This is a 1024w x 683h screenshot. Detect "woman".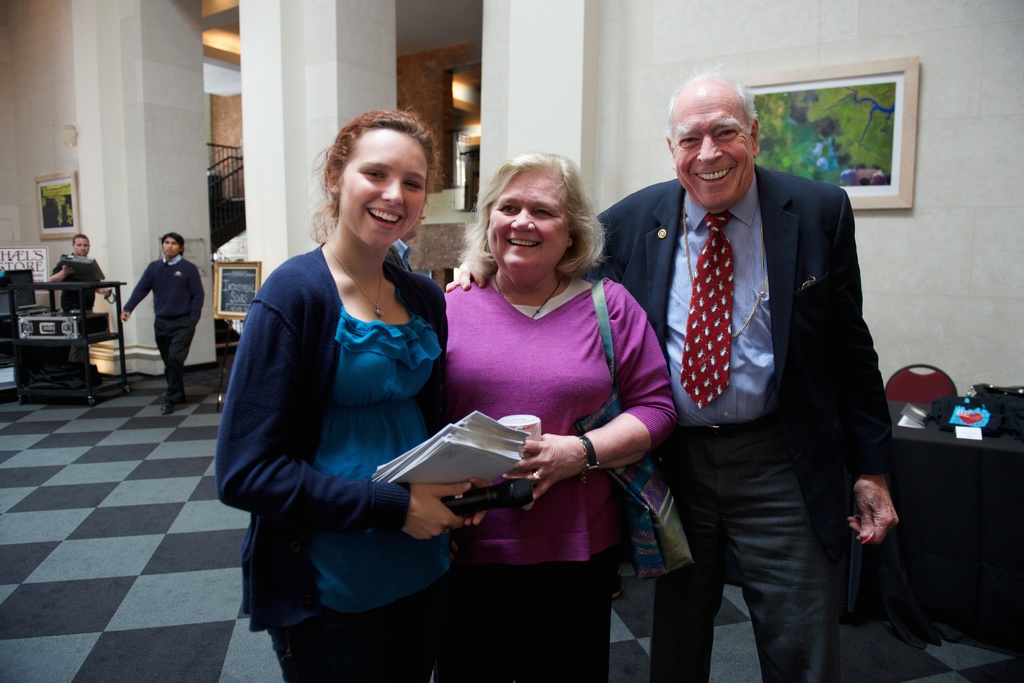
BBox(426, 150, 656, 604).
